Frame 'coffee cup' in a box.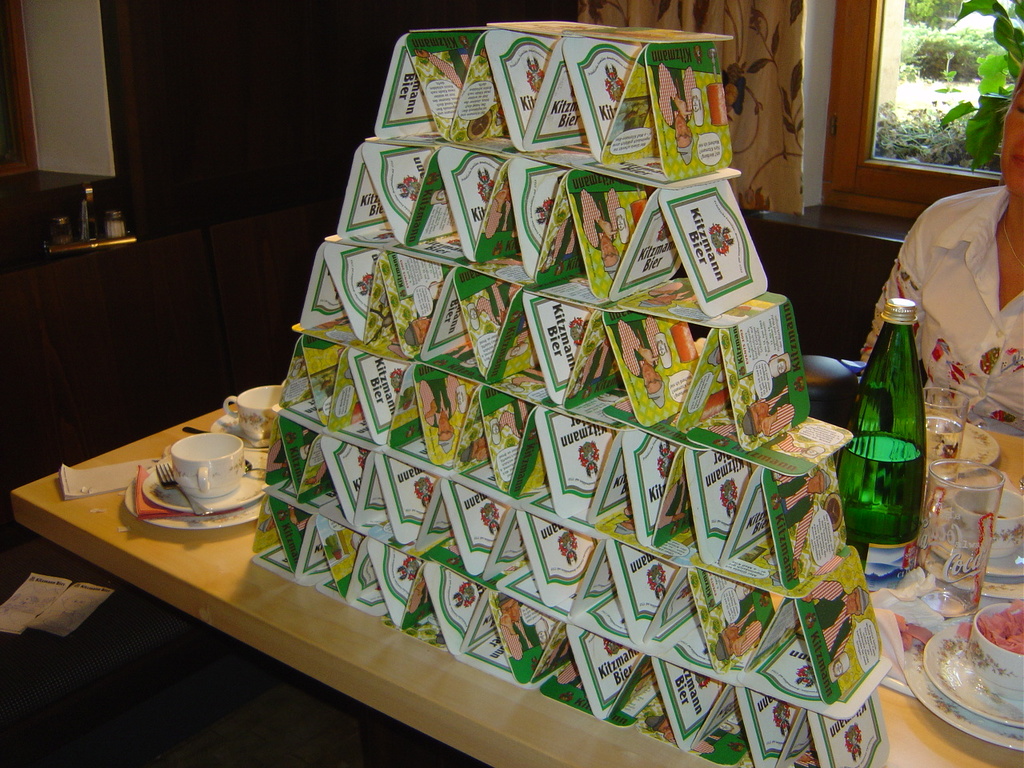
BBox(950, 485, 1023, 562).
